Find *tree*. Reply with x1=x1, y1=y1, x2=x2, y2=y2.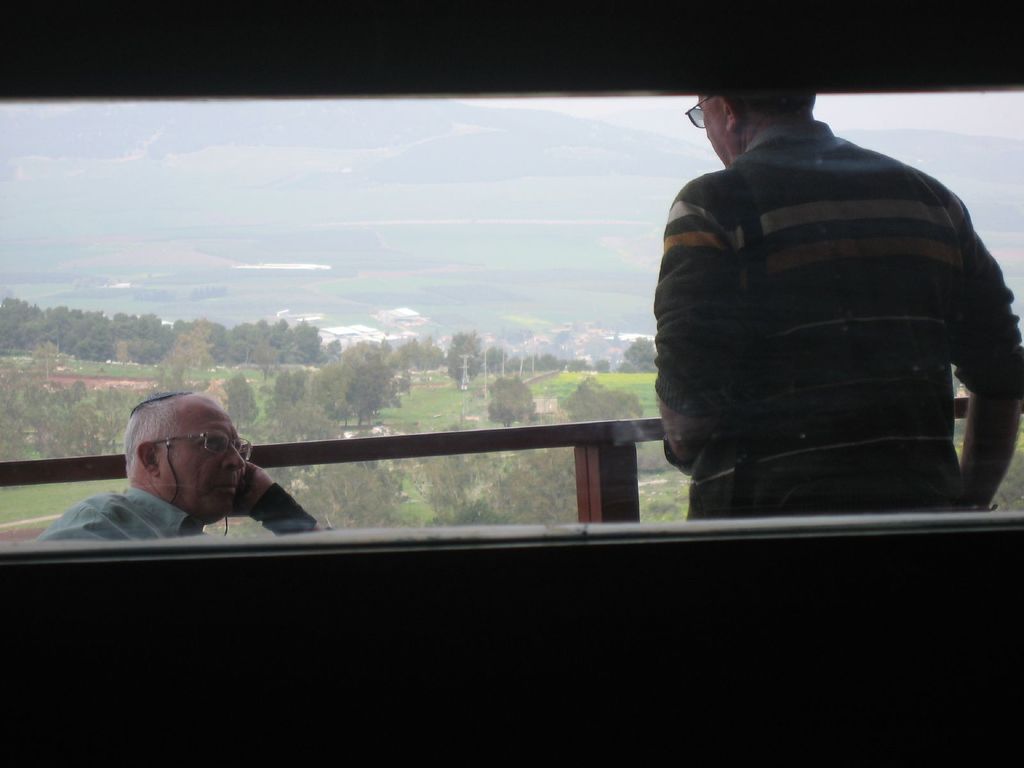
x1=523, y1=355, x2=536, y2=368.
